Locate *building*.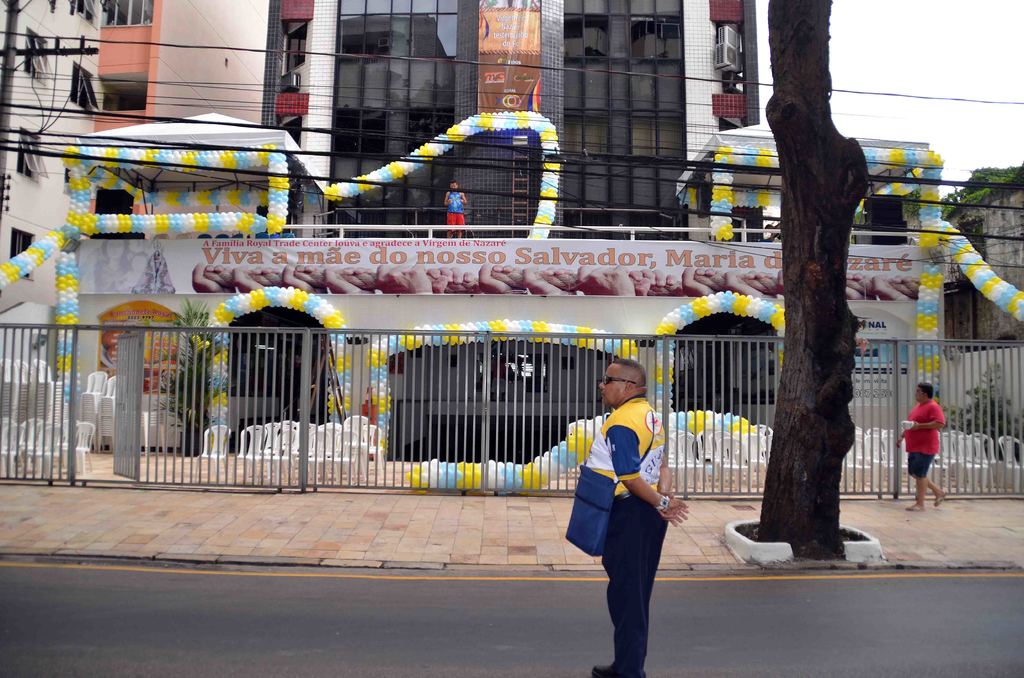
Bounding box: (0,121,1023,482).
